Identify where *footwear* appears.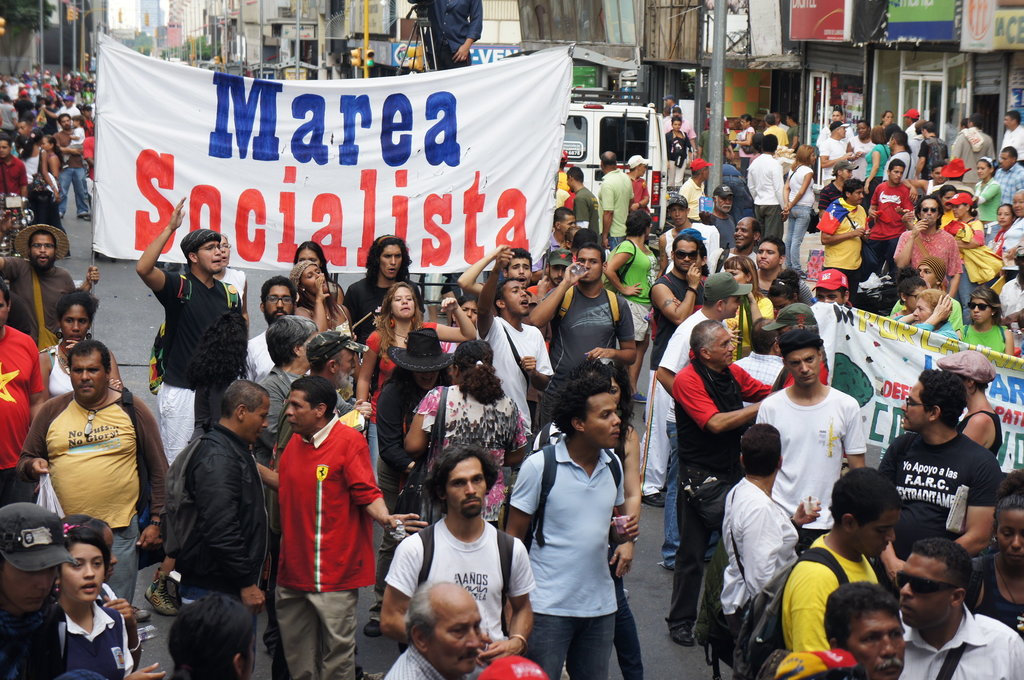
Appears at bbox(365, 618, 387, 642).
